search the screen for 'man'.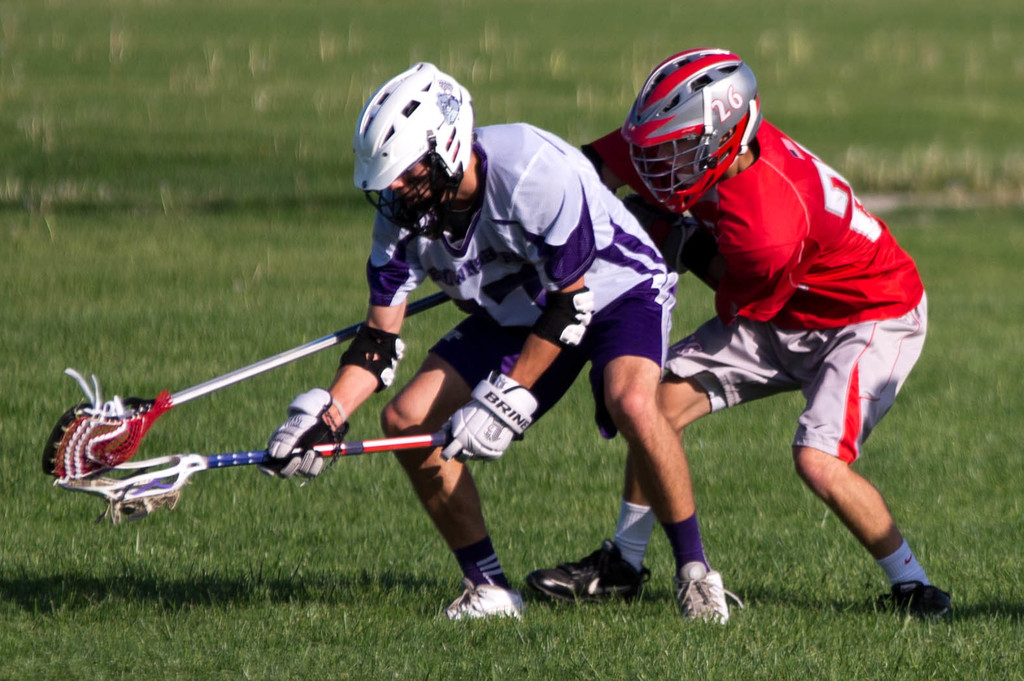
Found at <box>254,56,744,630</box>.
